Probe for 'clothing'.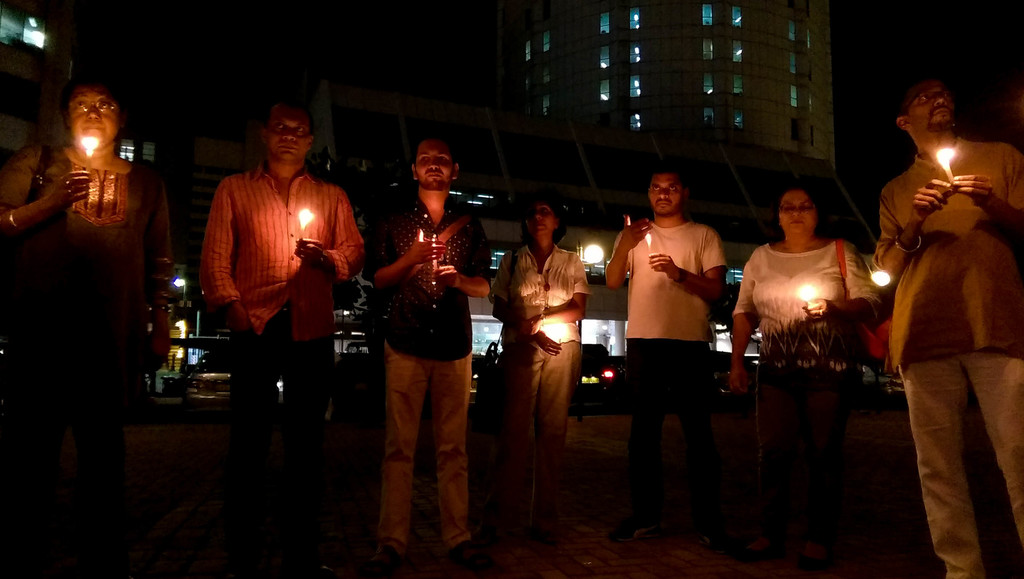
Probe result: (618, 216, 719, 343).
